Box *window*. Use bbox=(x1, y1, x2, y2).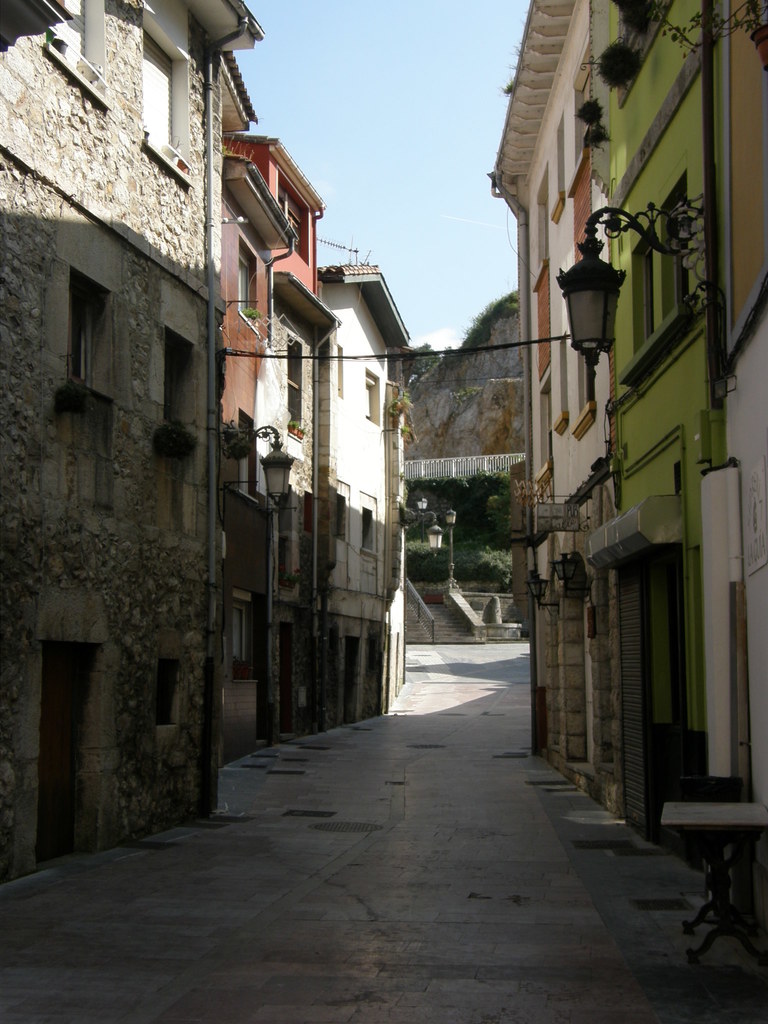
bbox=(139, 13, 193, 183).
